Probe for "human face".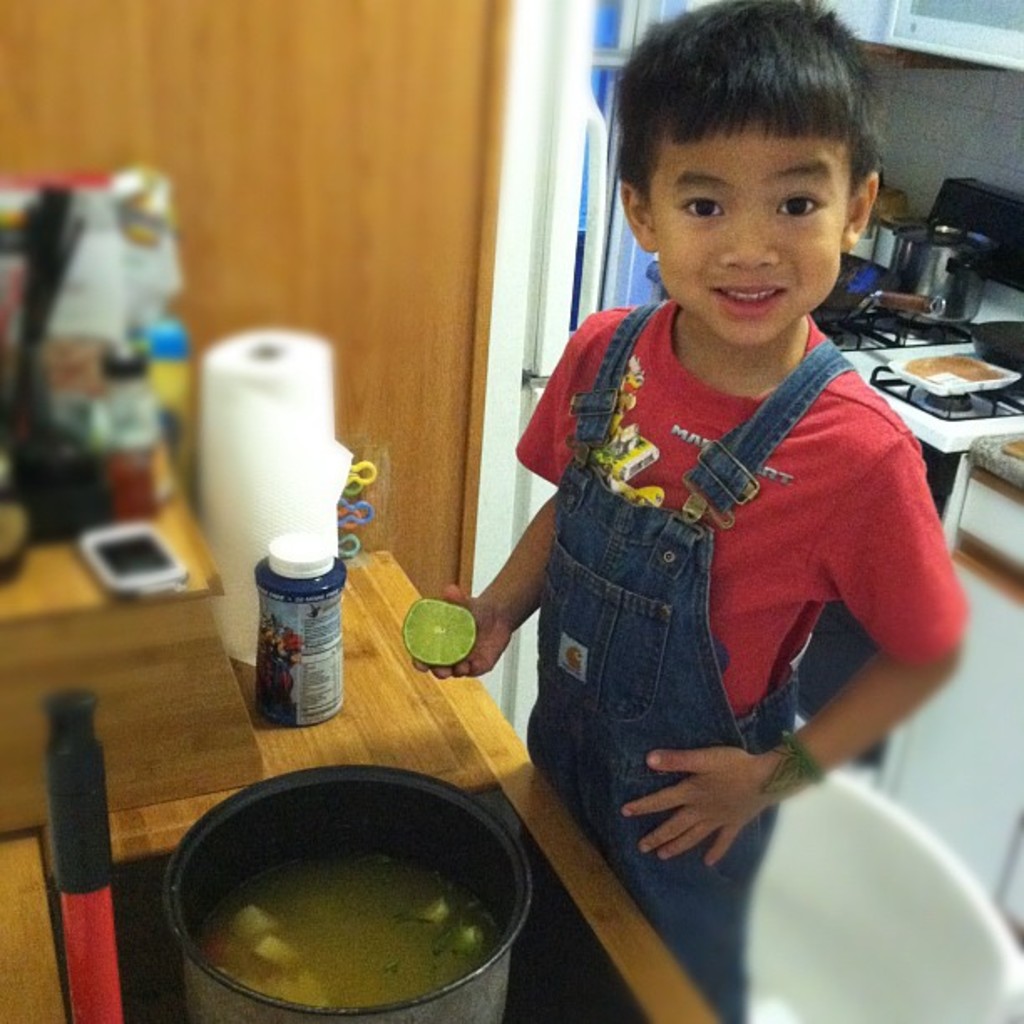
Probe result: <region>646, 119, 842, 345</region>.
